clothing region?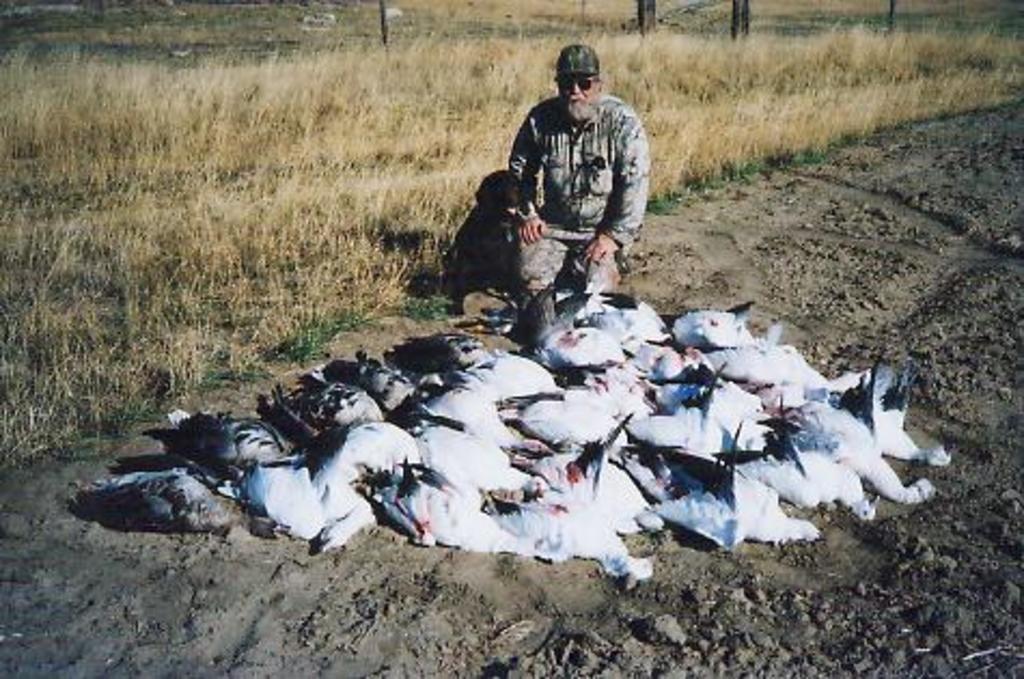
x1=472, y1=45, x2=653, y2=313
